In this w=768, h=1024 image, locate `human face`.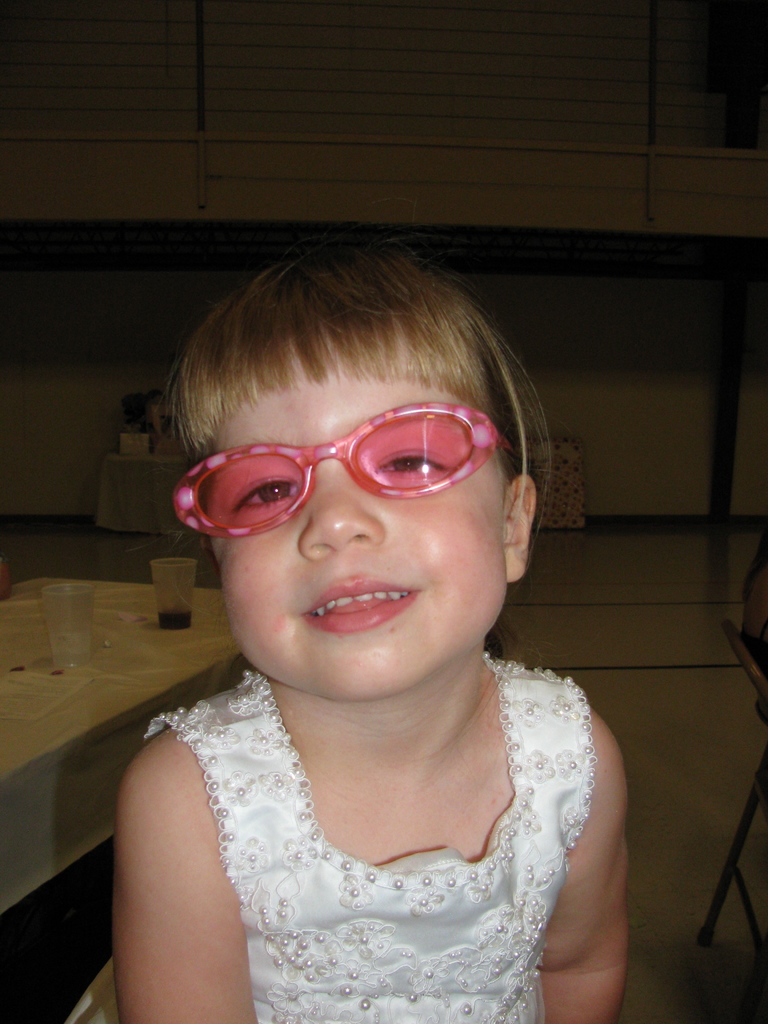
Bounding box: [187, 326, 514, 712].
